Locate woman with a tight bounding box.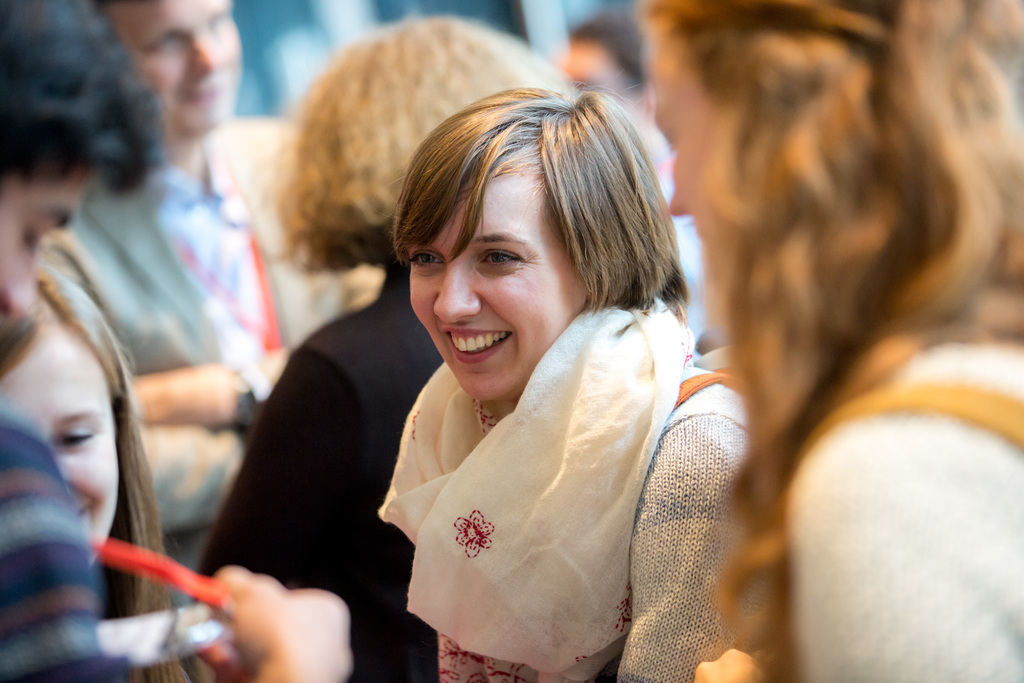
[left=640, top=0, right=1015, bottom=682].
